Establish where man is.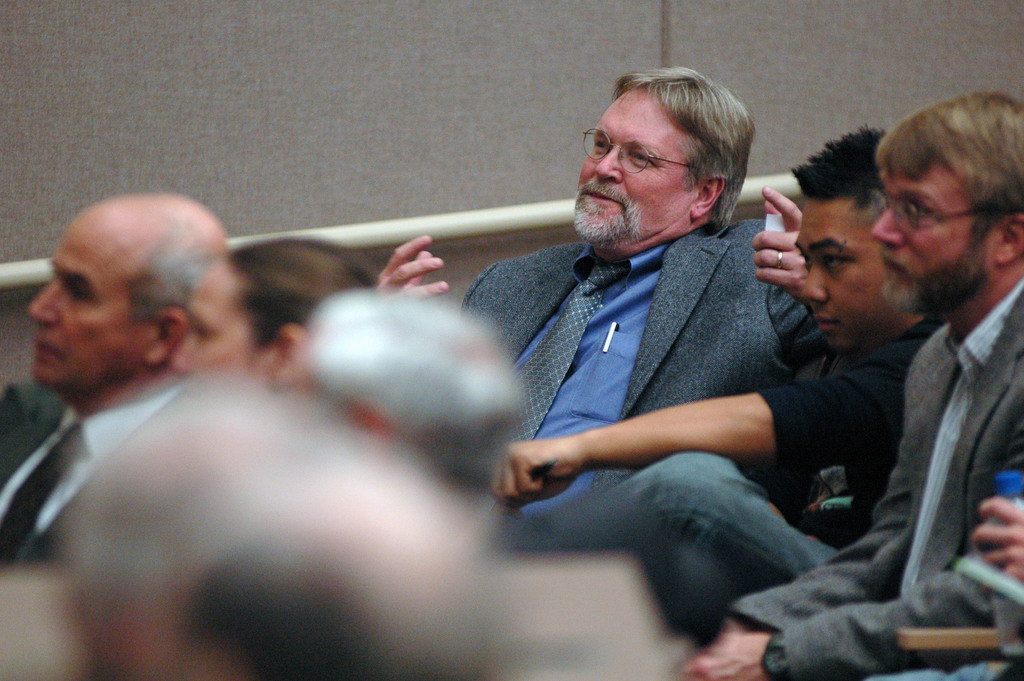
Established at (x1=675, y1=88, x2=1023, y2=680).
